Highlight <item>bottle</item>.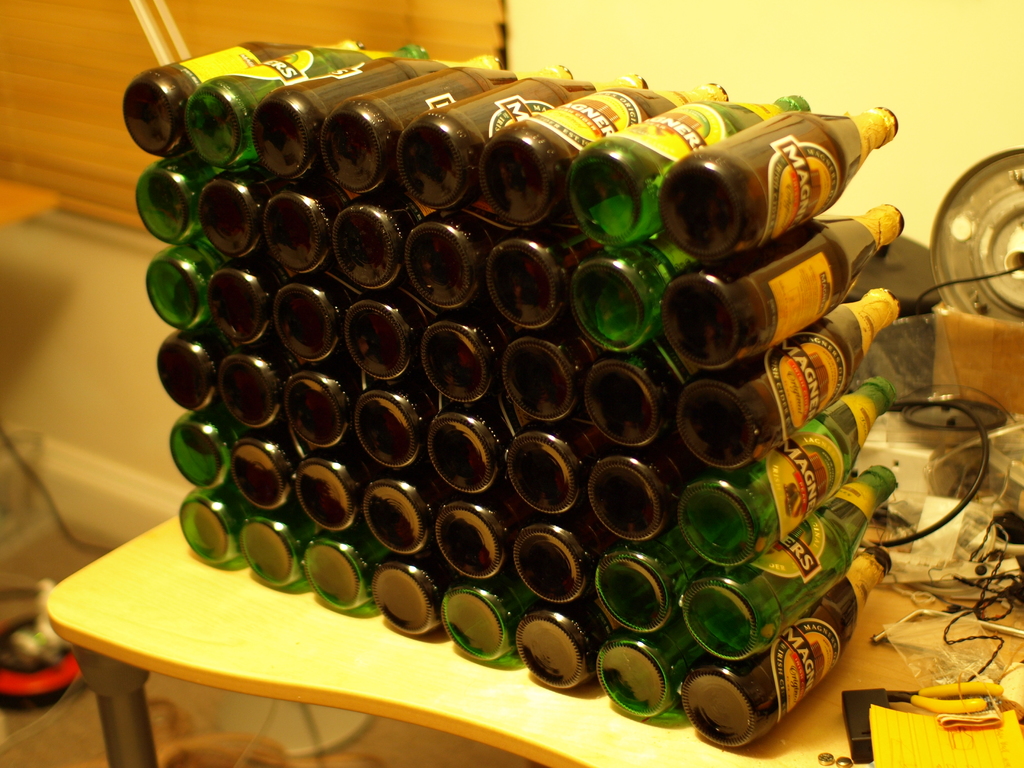
Highlighted region: bbox=[484, 230, 589, 335].
